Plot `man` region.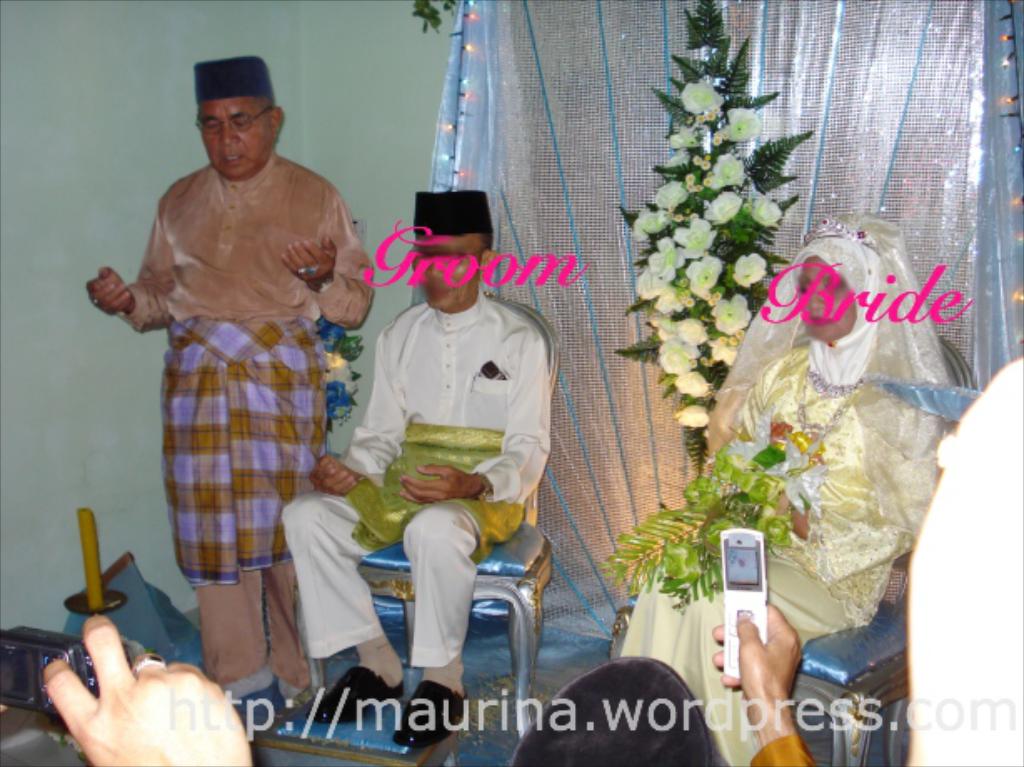
Plotted at rect(892, 353, 1022, 765).
